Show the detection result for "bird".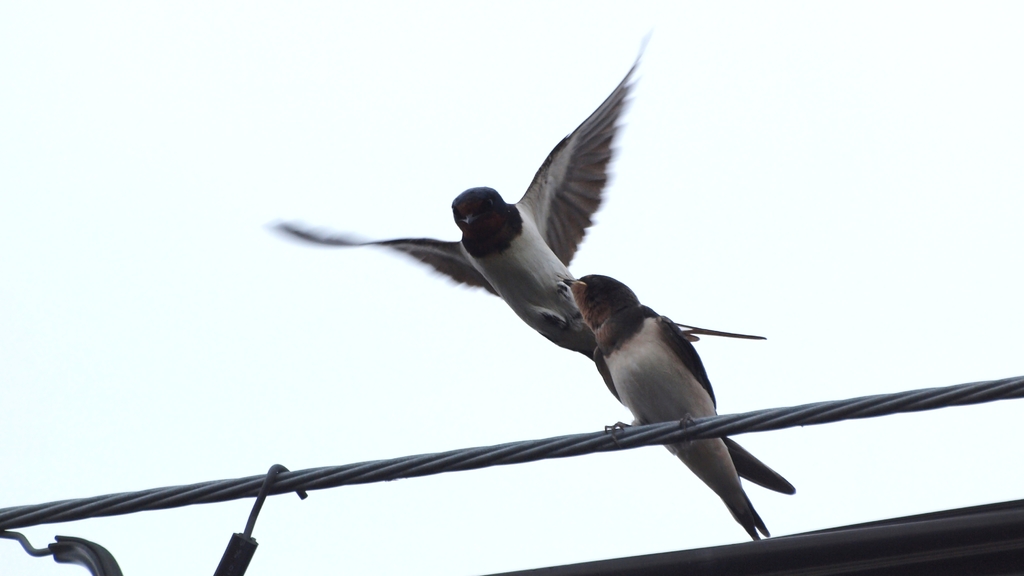
<bbox>267, 54, 660, 388</bbox>.
